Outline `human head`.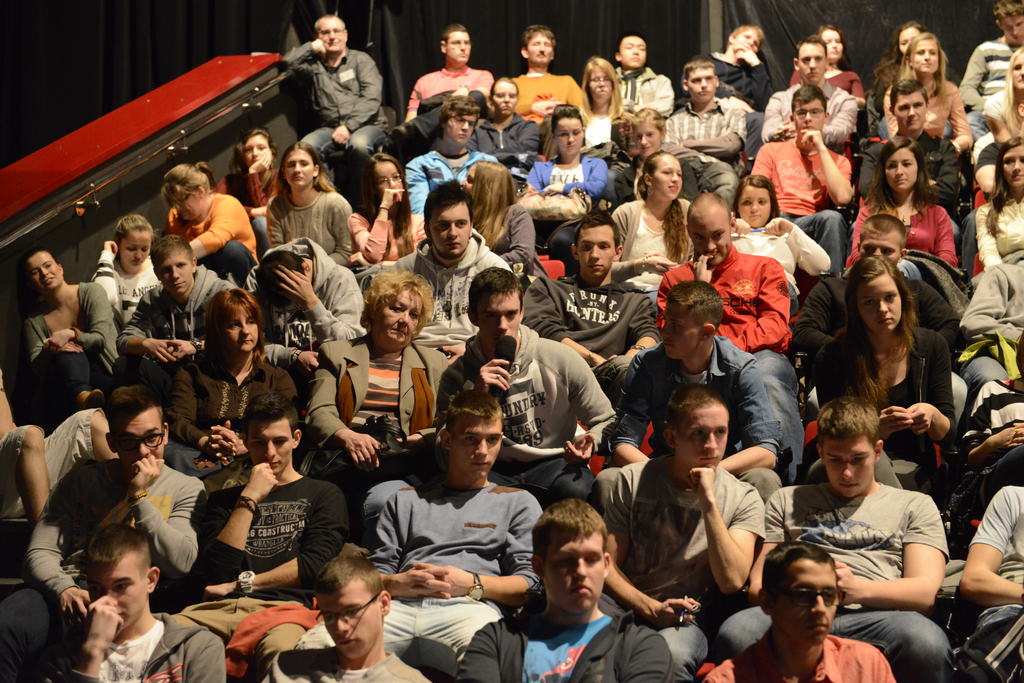
Outline: (317,552,390,663).
